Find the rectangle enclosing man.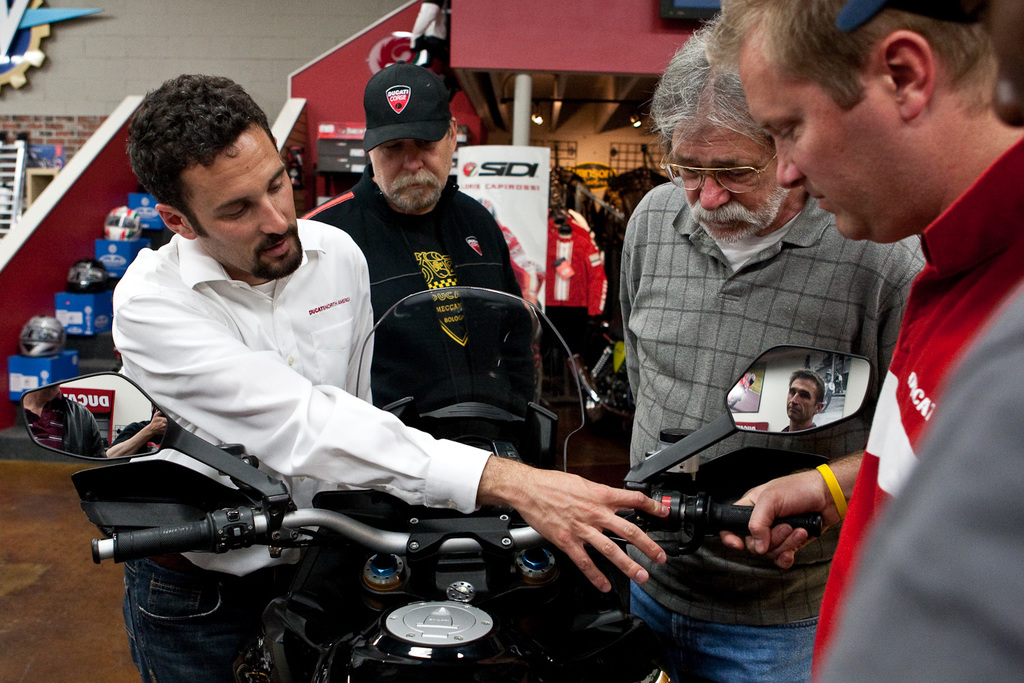
x1=117 y1=77 x2=679 y2=682.
